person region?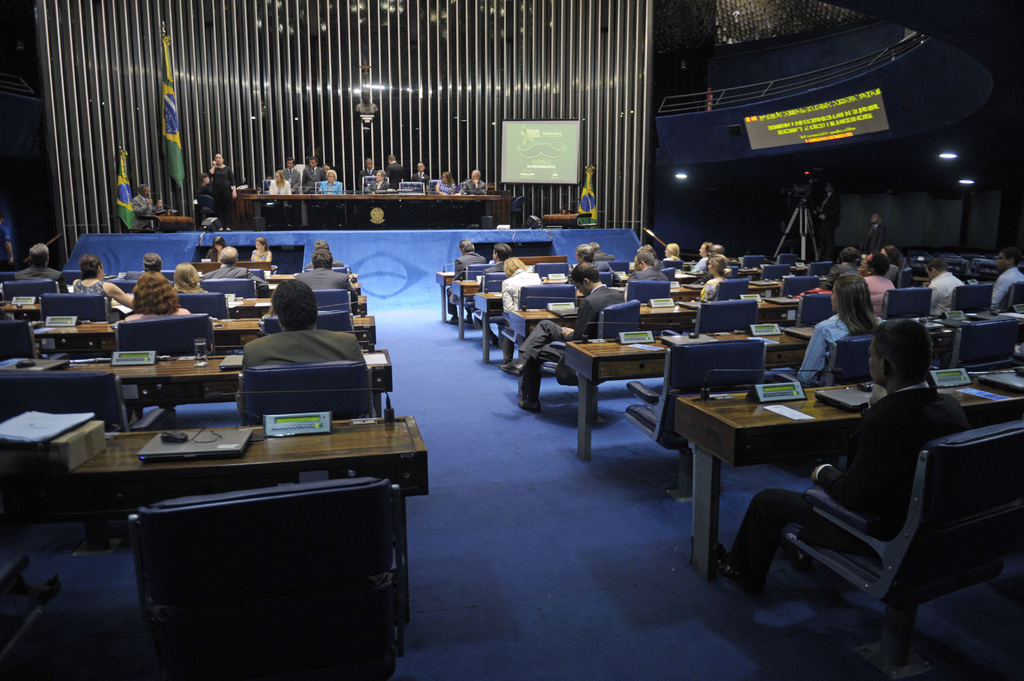
x1=709 y1=316 x2=982 y2=592
